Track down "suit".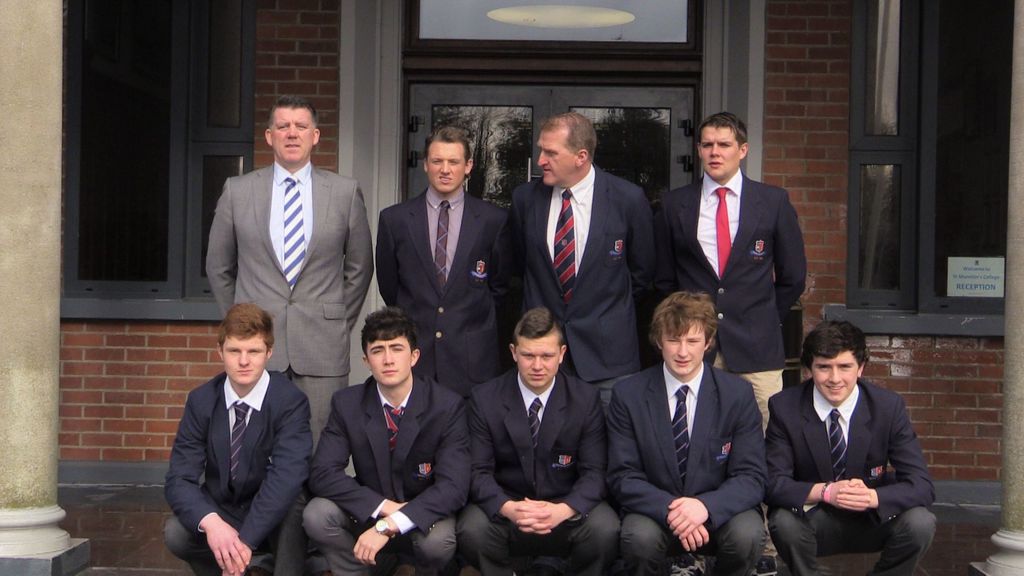
Tracked to [left=510, top=167, right=655, bottom=417].
